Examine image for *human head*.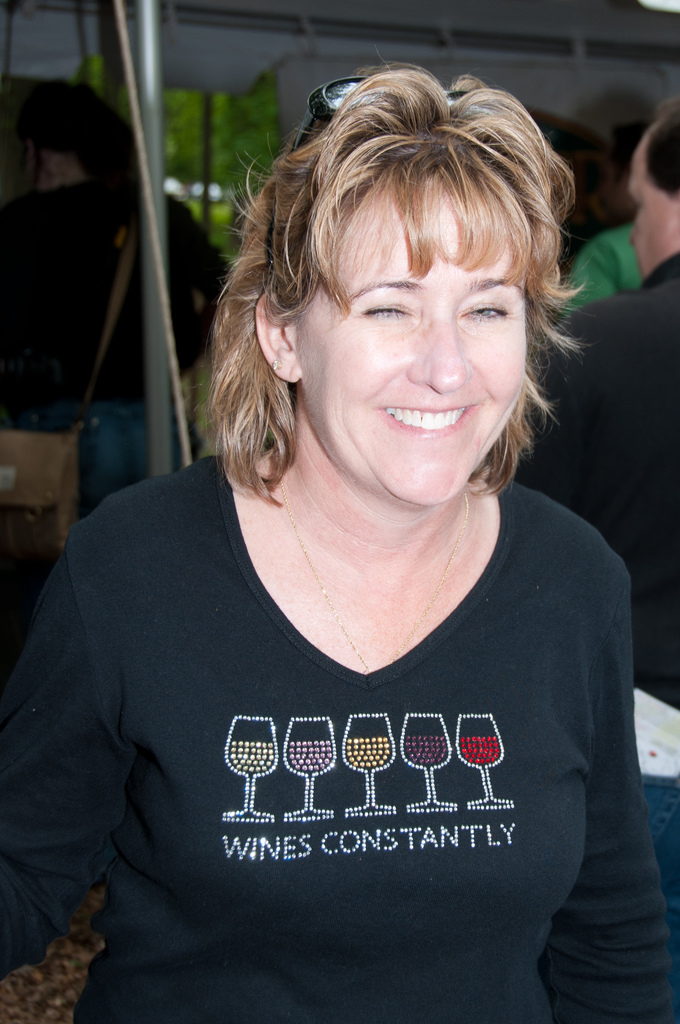
Examination result: (left=628, top=100, right=679, bottom=273).
